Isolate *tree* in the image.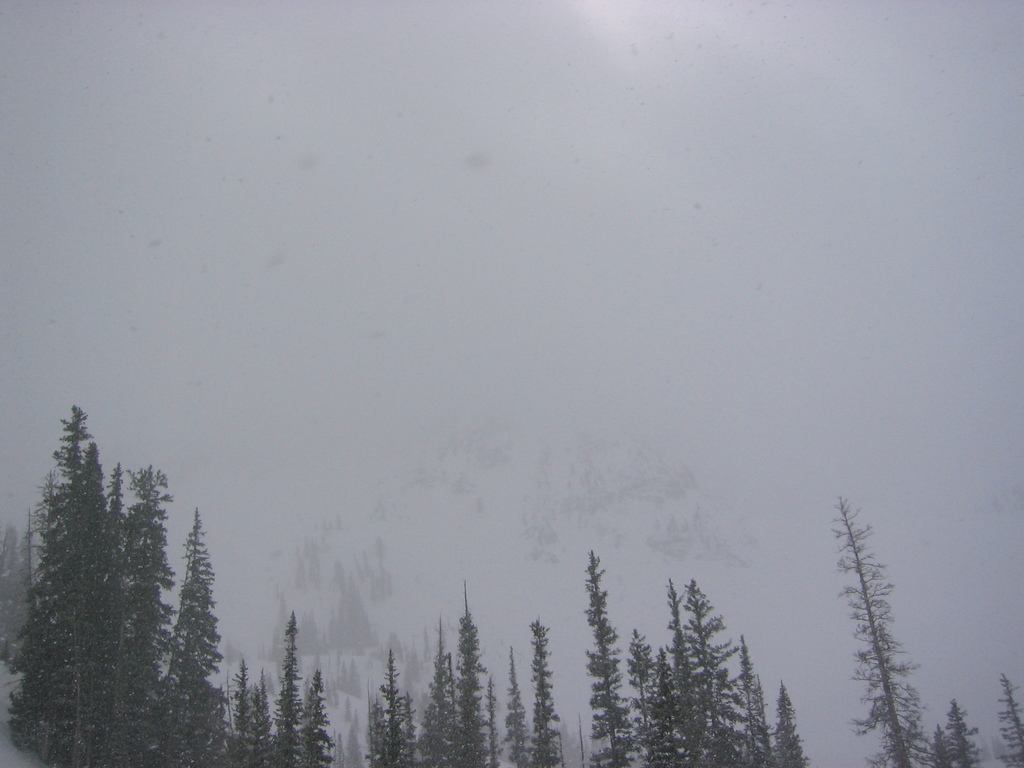
Isolated region: {"left": 485, "top": 675, "right": 499, "bottom": 767}.
